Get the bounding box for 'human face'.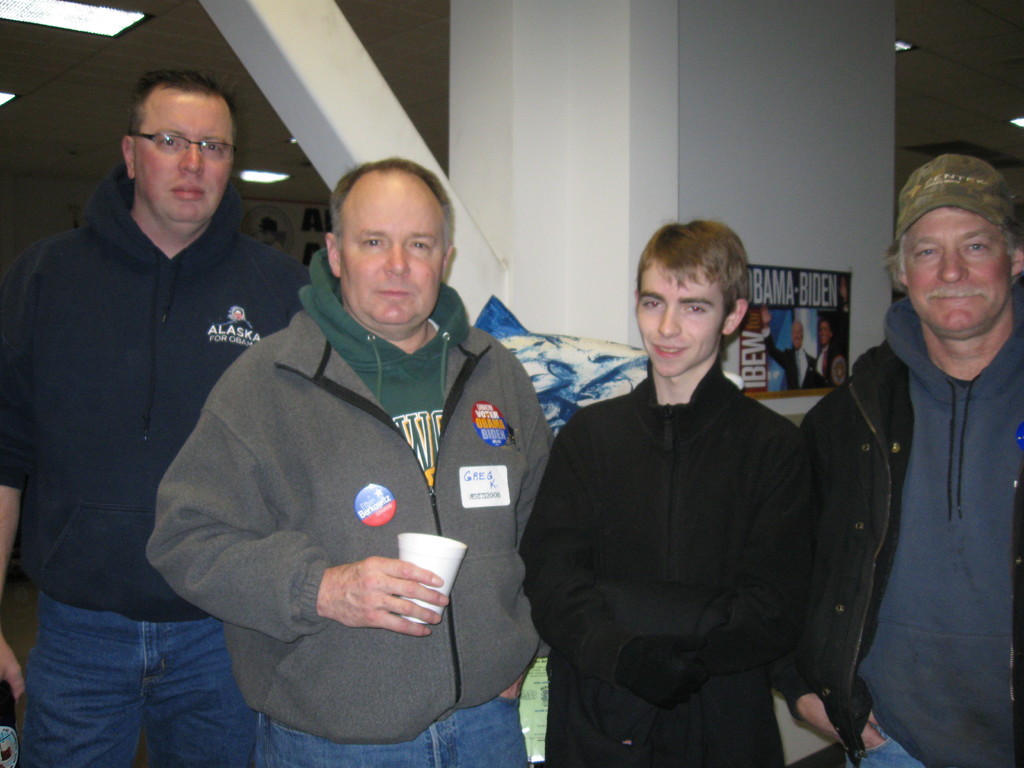
rect(636, 266, 722, 378).
